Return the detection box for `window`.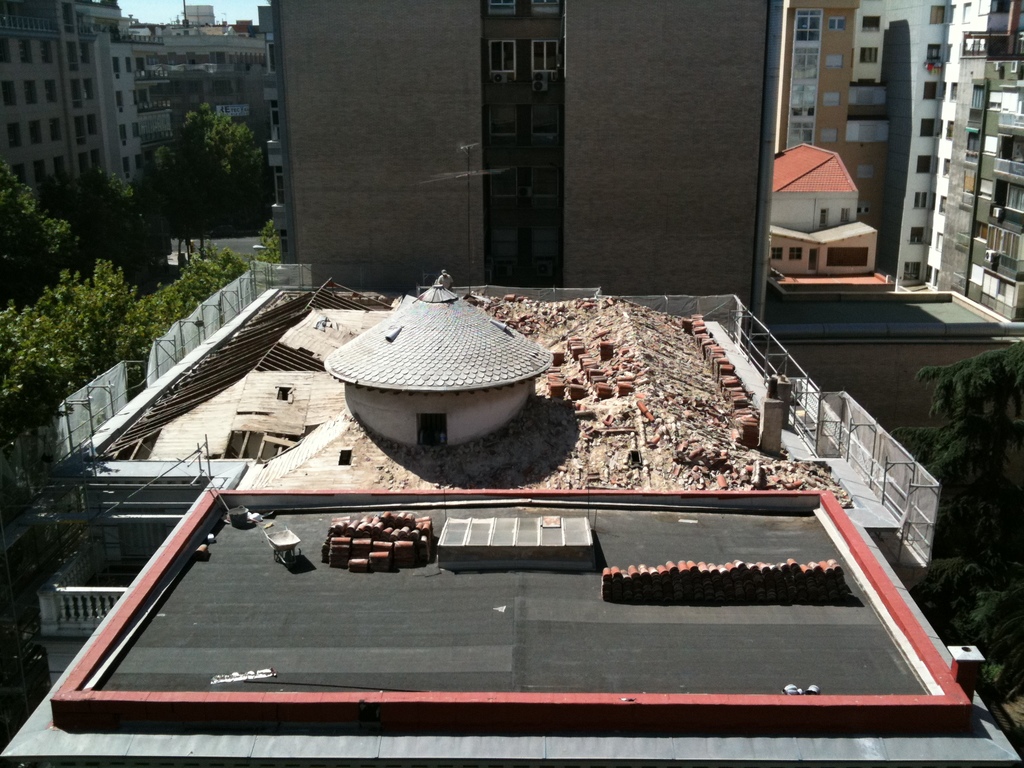
<box>925,82,936,99</box>.
